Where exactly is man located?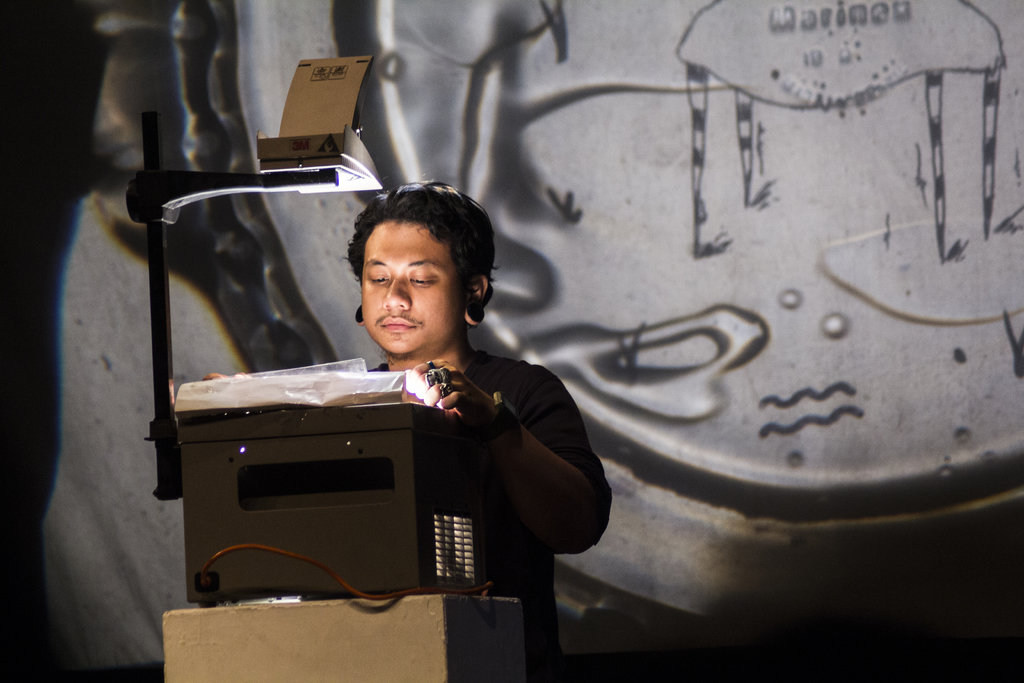
Its bounding box is (193, 156, 657, 640).
